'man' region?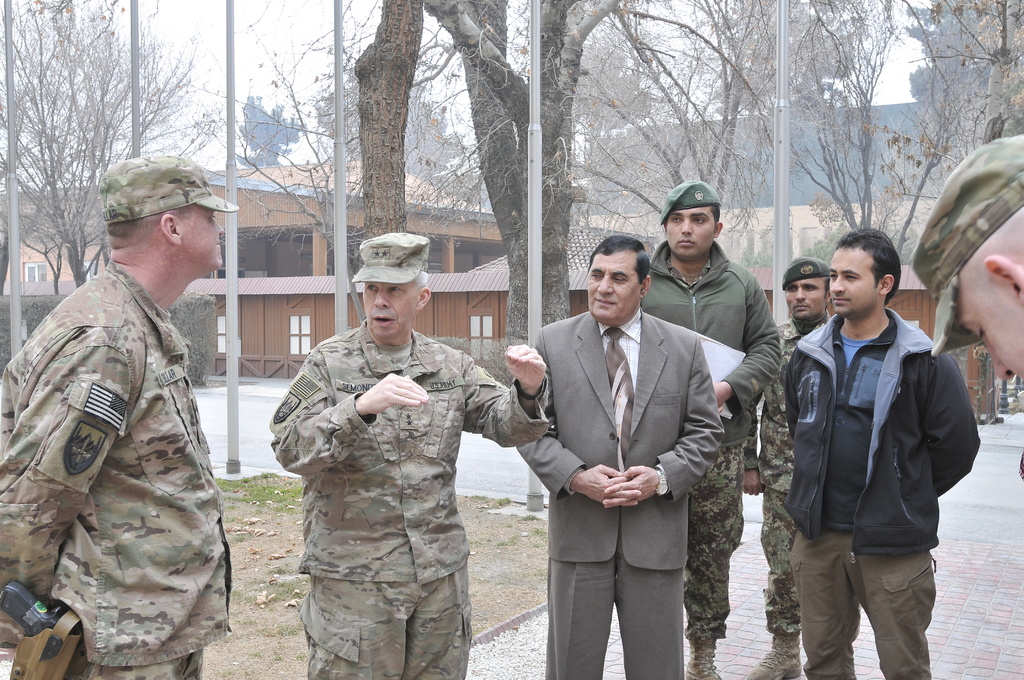
Rect(740, 254, 836, 679)
